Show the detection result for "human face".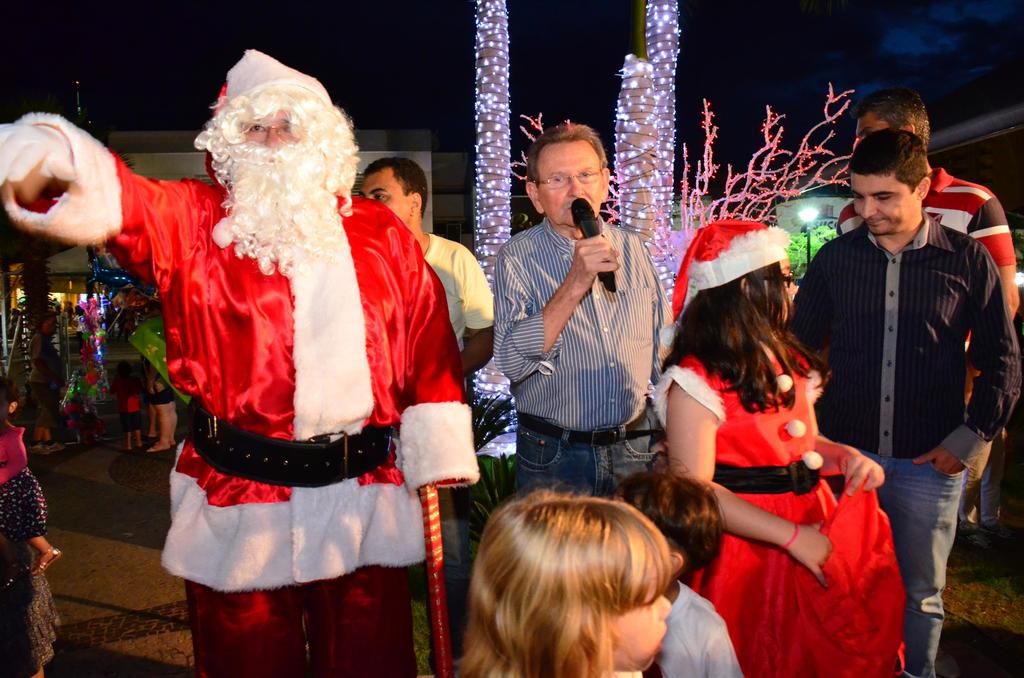
(240,108,291,149).
